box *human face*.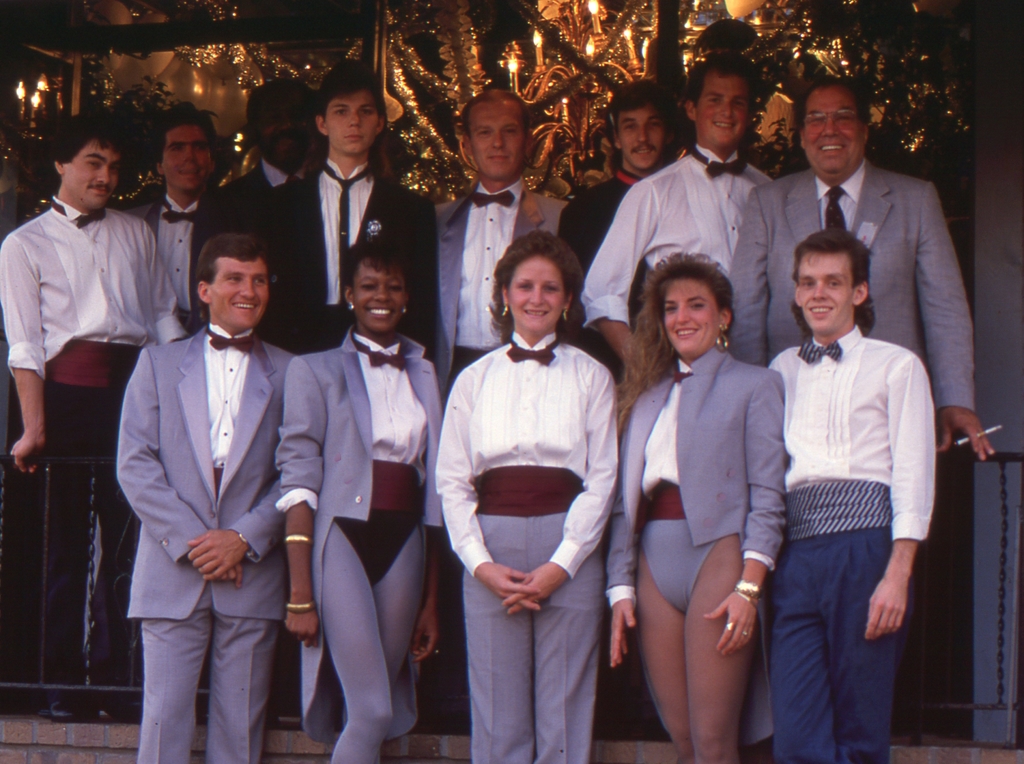
472:98:524:179.
